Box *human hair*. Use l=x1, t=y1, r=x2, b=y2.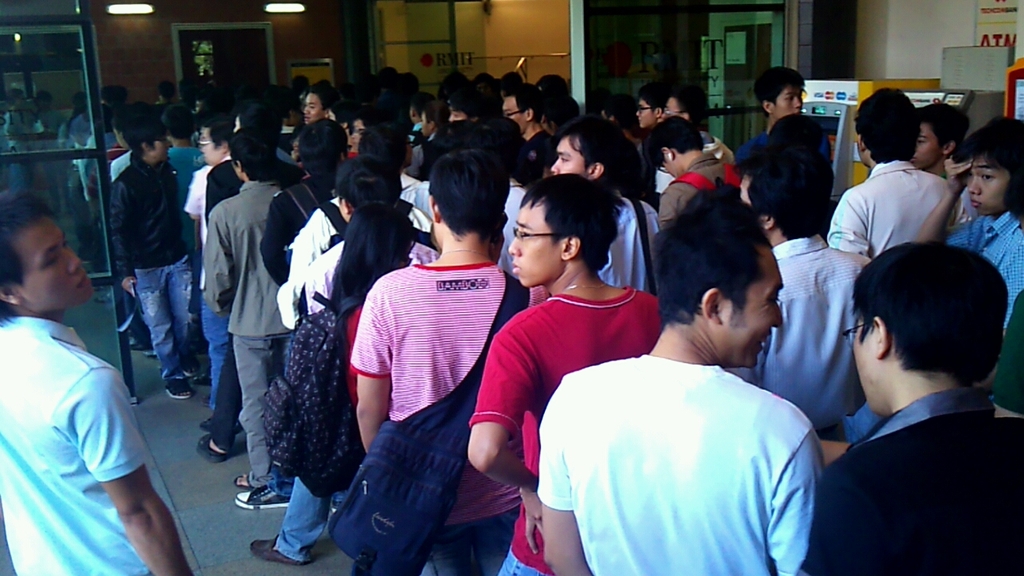
l=850, t=242, r=996, b=402.
